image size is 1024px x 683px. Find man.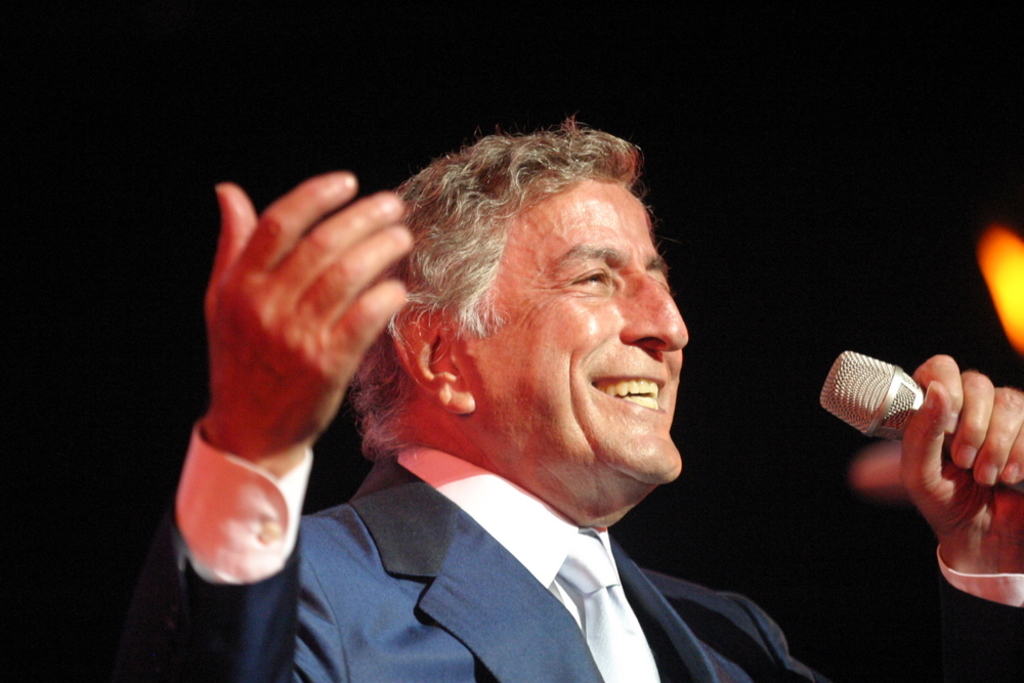
(174,121,895,682).
